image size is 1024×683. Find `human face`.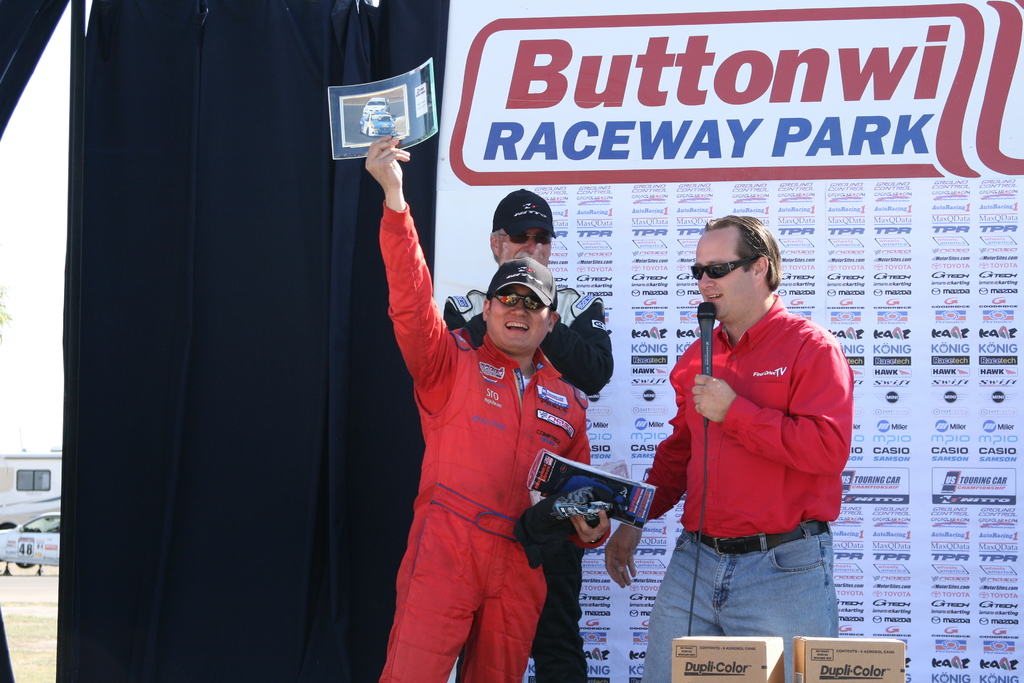
496,233,554,264.
